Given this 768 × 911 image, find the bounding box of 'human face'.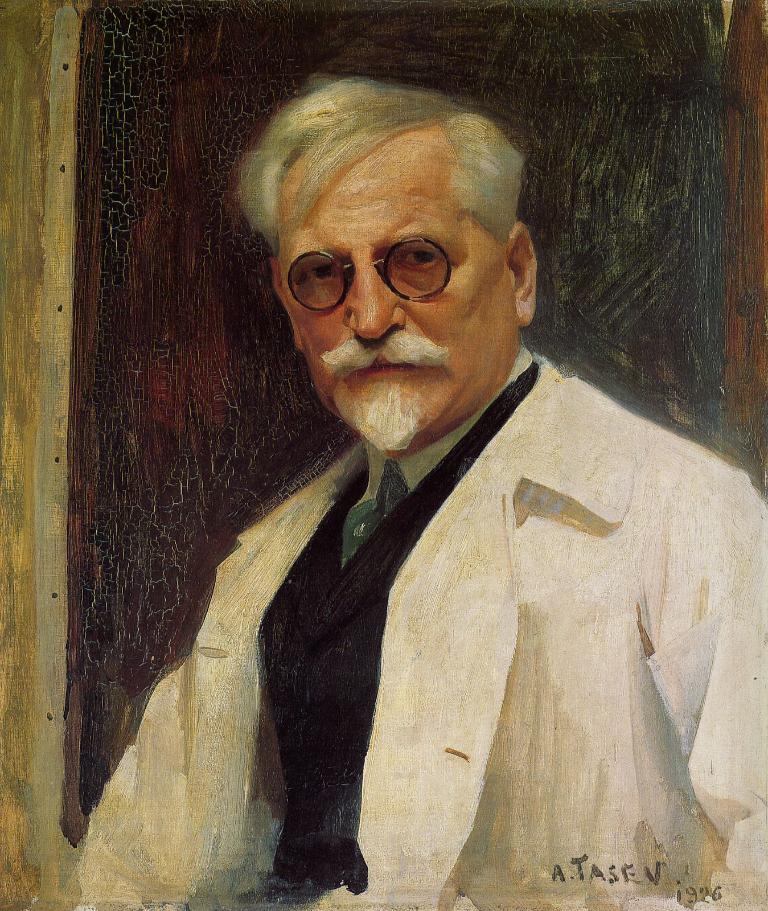
BBox(281, 126, 514, 432).
